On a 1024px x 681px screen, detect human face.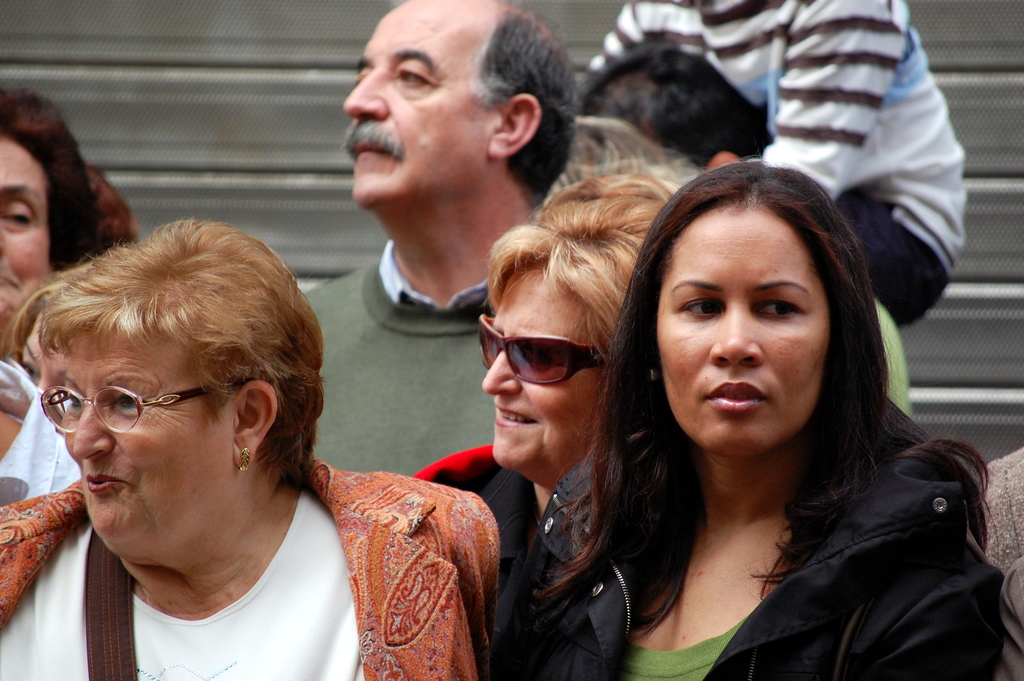
region(483, 269, 607, 468).
